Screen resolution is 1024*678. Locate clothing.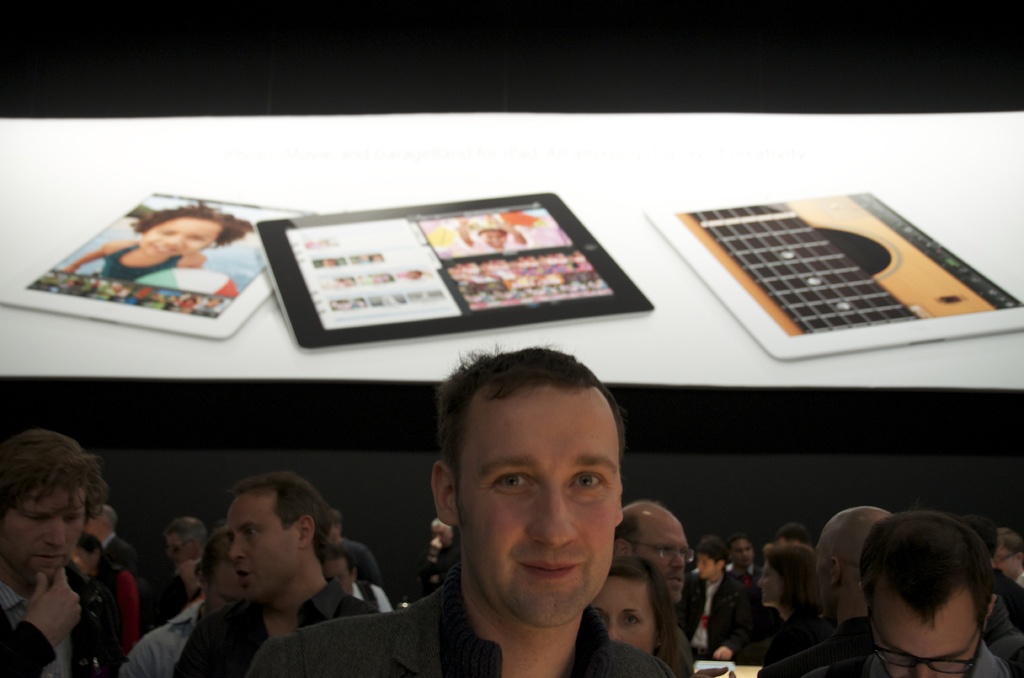
(x1=727, y1=554, x2=758, y2=608).
